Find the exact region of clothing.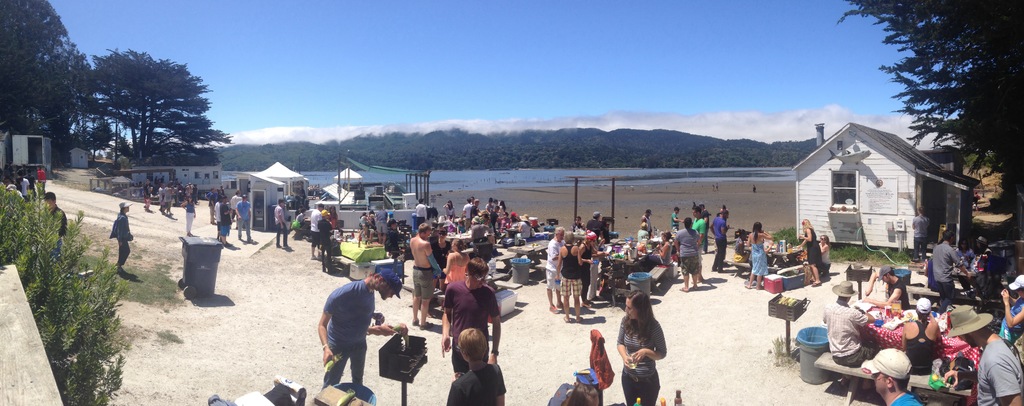
Exact region: bbox=(616, 314, 666, 405).
